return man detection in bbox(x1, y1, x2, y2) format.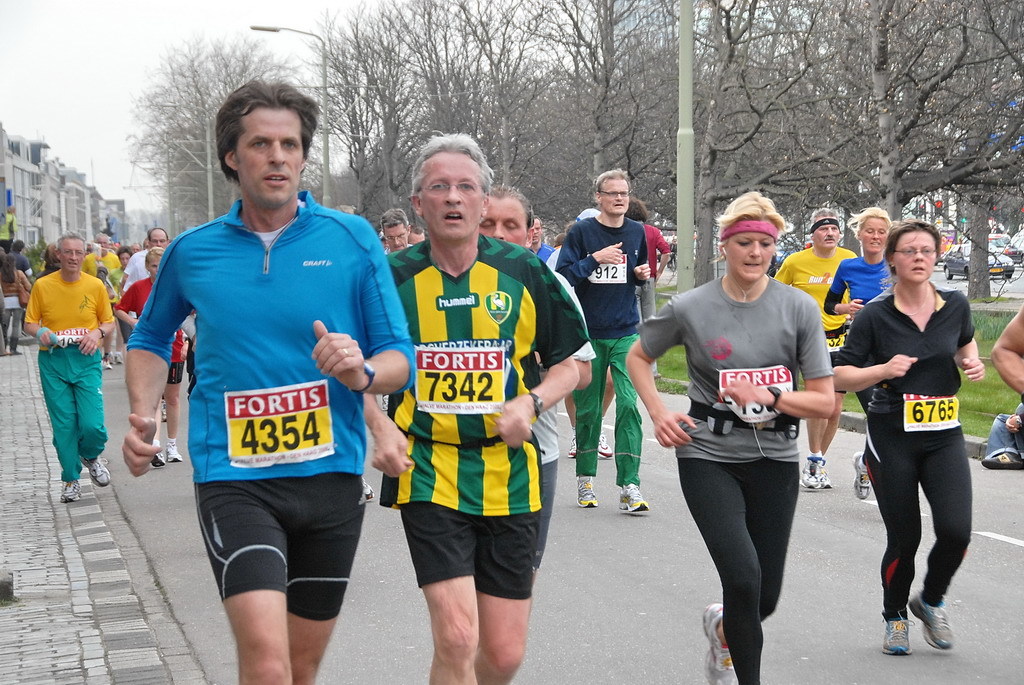
bbox(534, 217, 557, 252).
